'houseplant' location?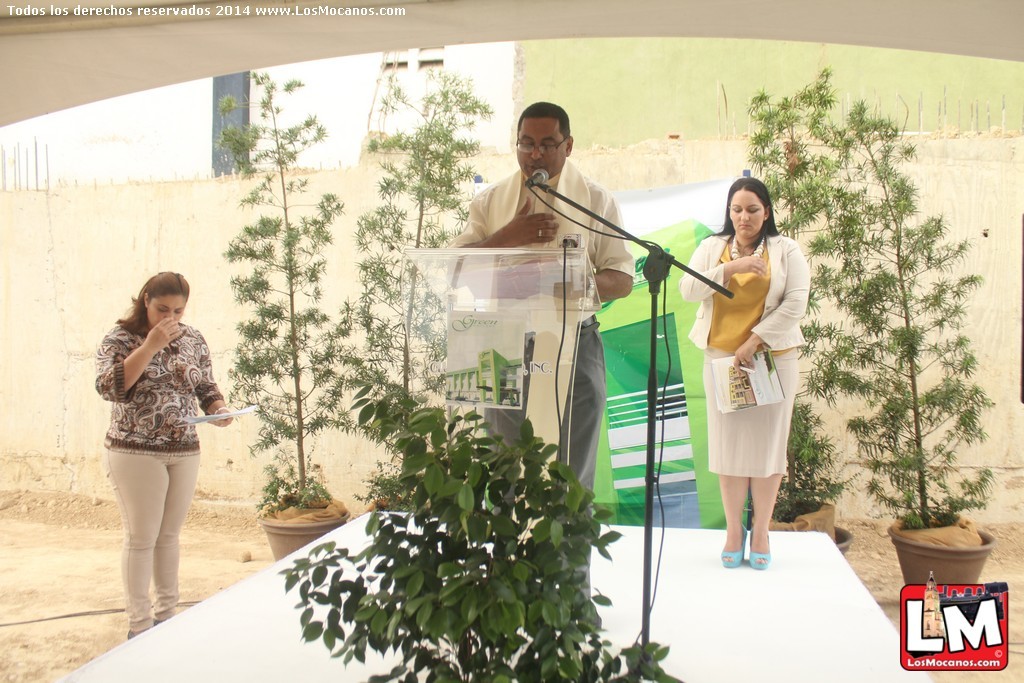
x1=214, y1=59, x2=384, y2=564
